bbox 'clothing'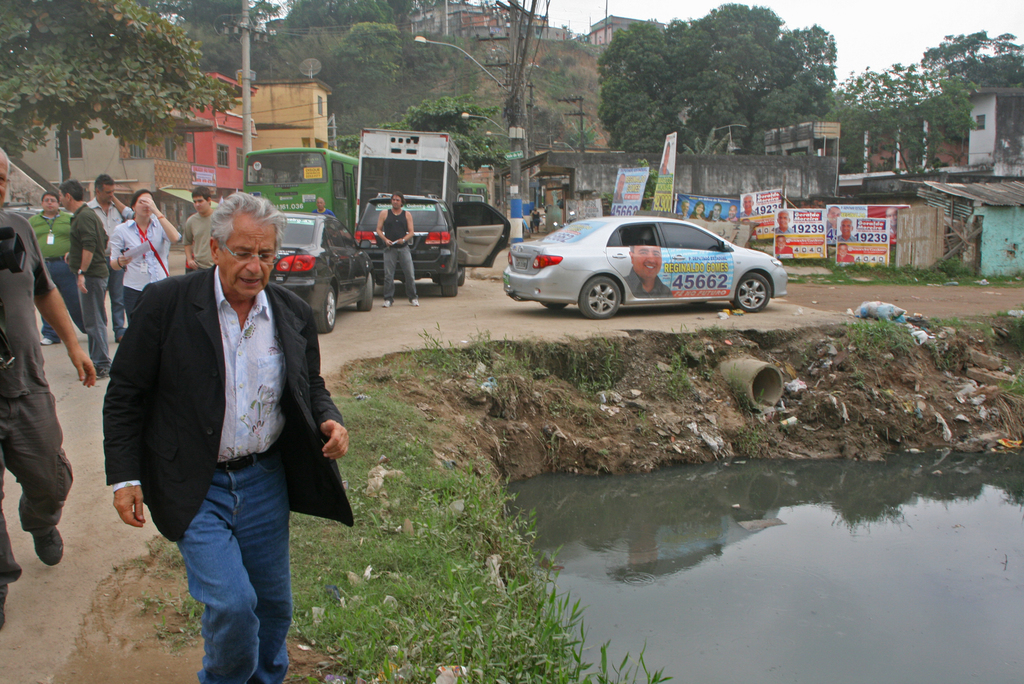
locate(102, 266, 358, 681)
